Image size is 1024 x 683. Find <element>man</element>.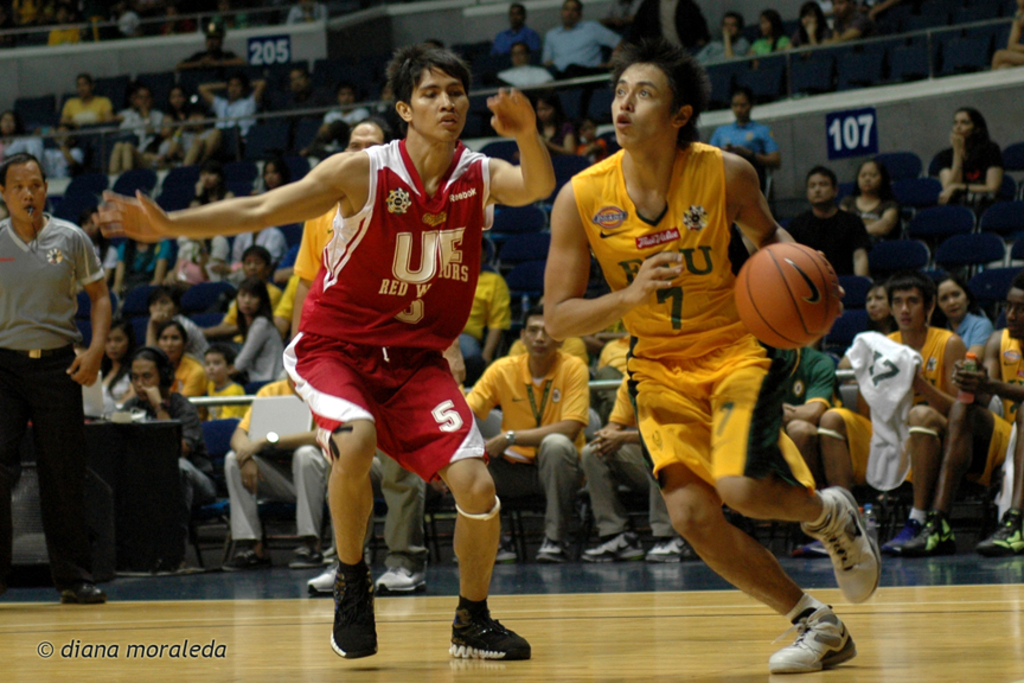
bbox=[463, 307, 587, 564].
